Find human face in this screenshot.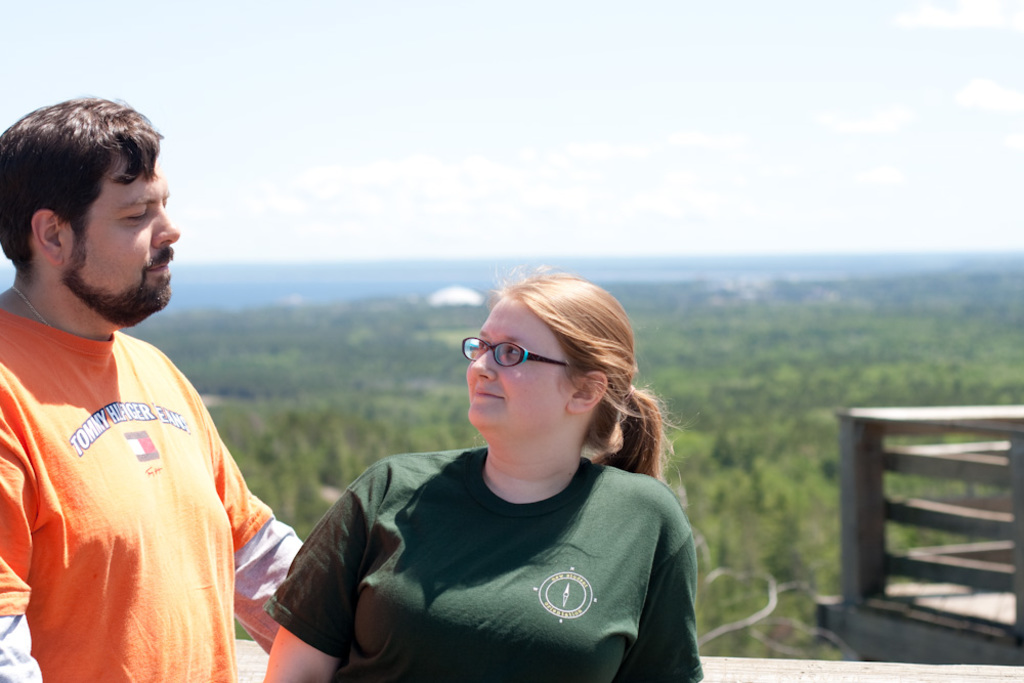
The bounding box for human face is pyautogui.locateOnScreen(462, 294, 569, 437).
